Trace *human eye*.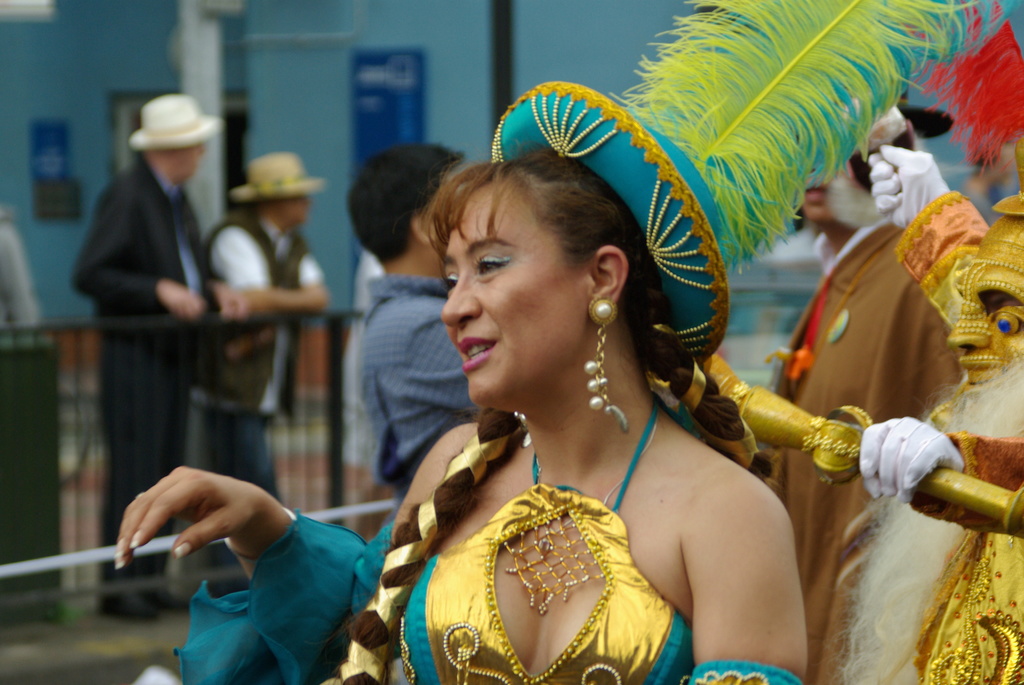
Traced to {"left": 470, "top": 249, "right": 514, "bottom": 288}.
